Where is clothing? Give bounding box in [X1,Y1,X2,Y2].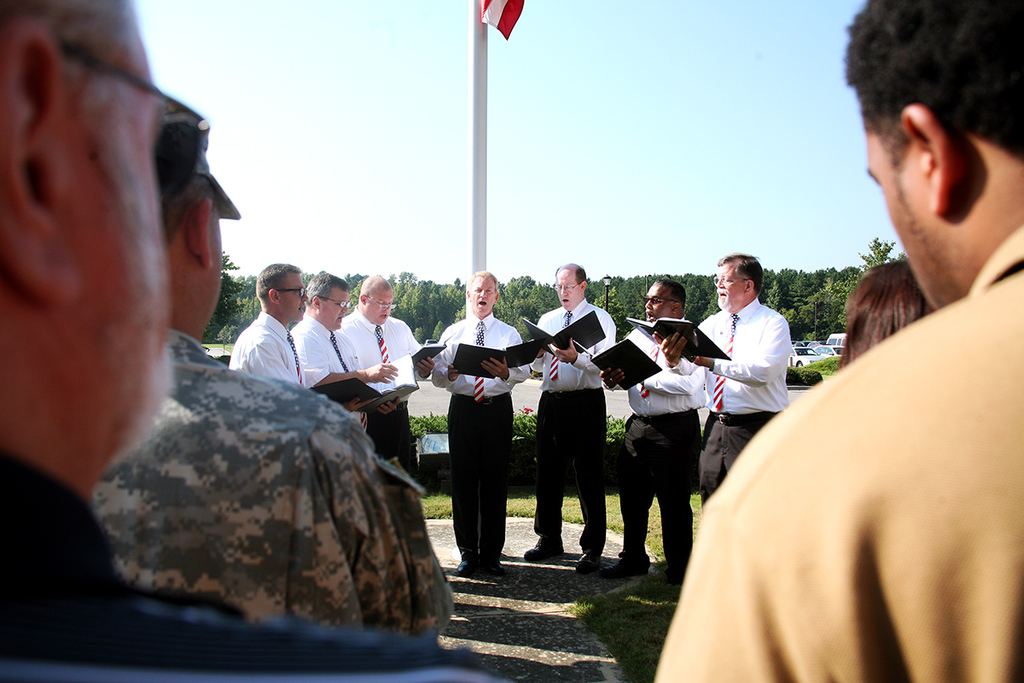
[702,300,794,497].
